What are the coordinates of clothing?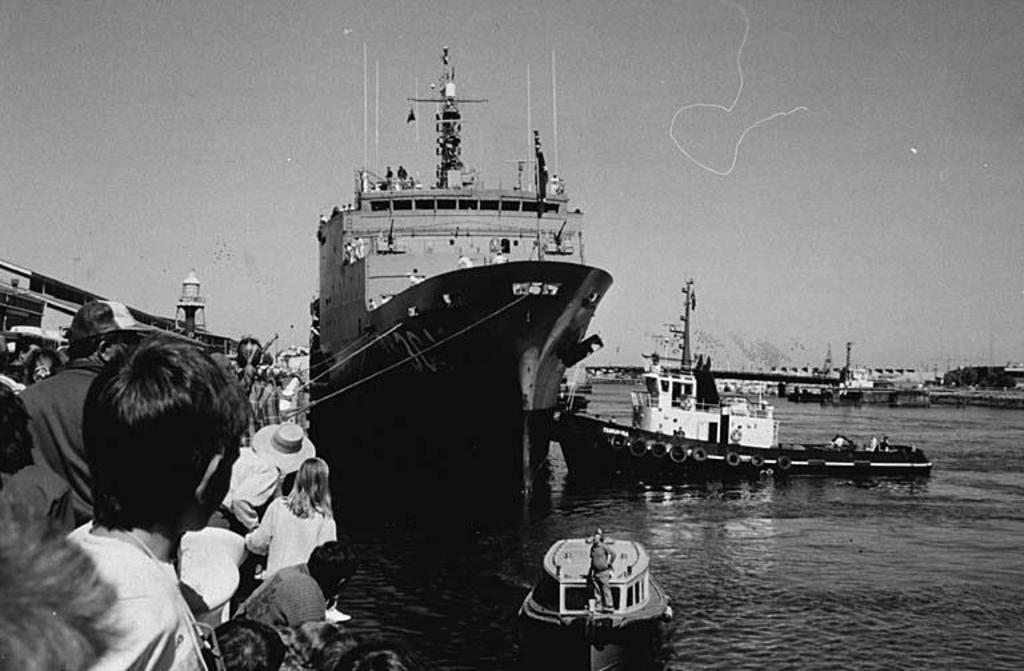
{"left": 179, "top": 528, "right": 251, "bottom": 615}.
